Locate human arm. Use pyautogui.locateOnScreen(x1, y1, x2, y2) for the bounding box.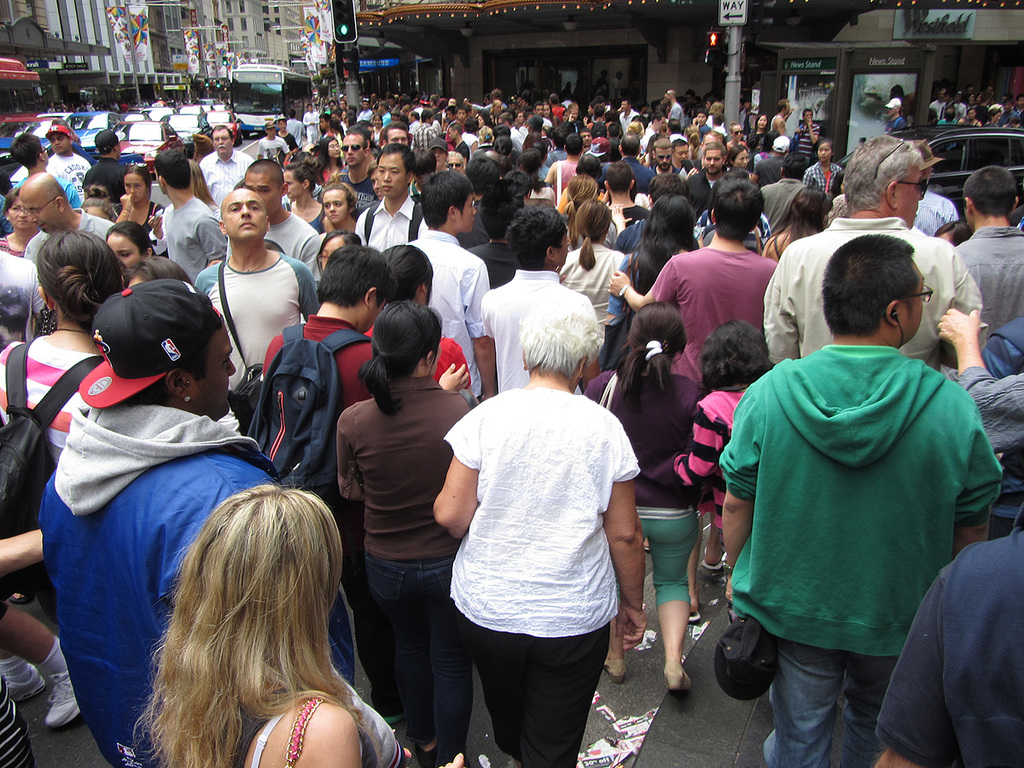
pyautogui.locateOnScreen(953, 412, 1003, 559).
